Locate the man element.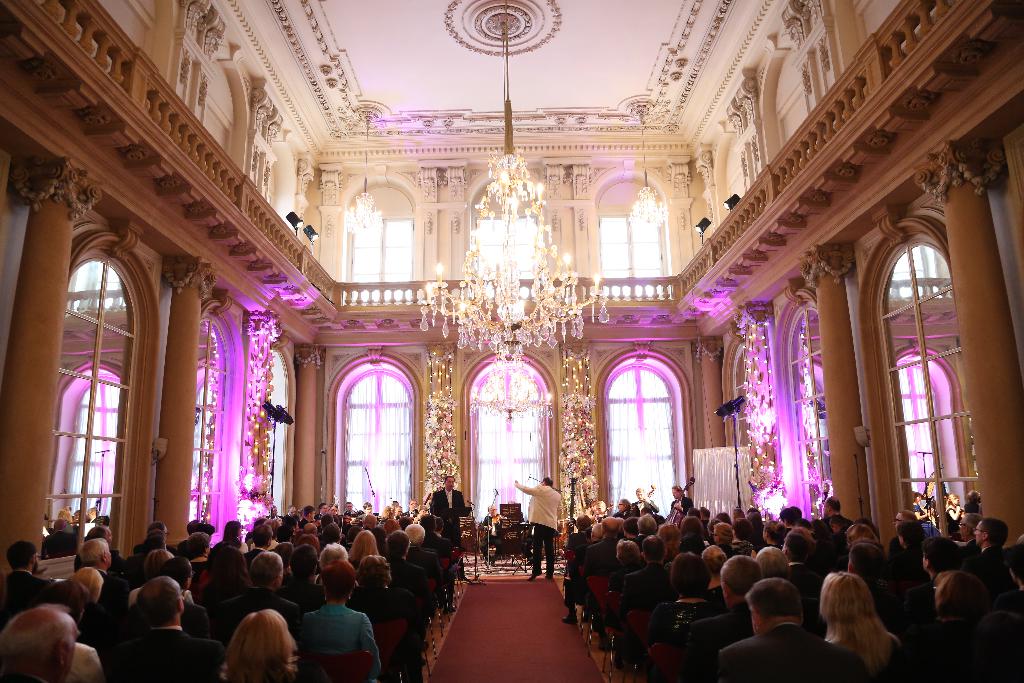
Element bbox: 687/508/700/523.
